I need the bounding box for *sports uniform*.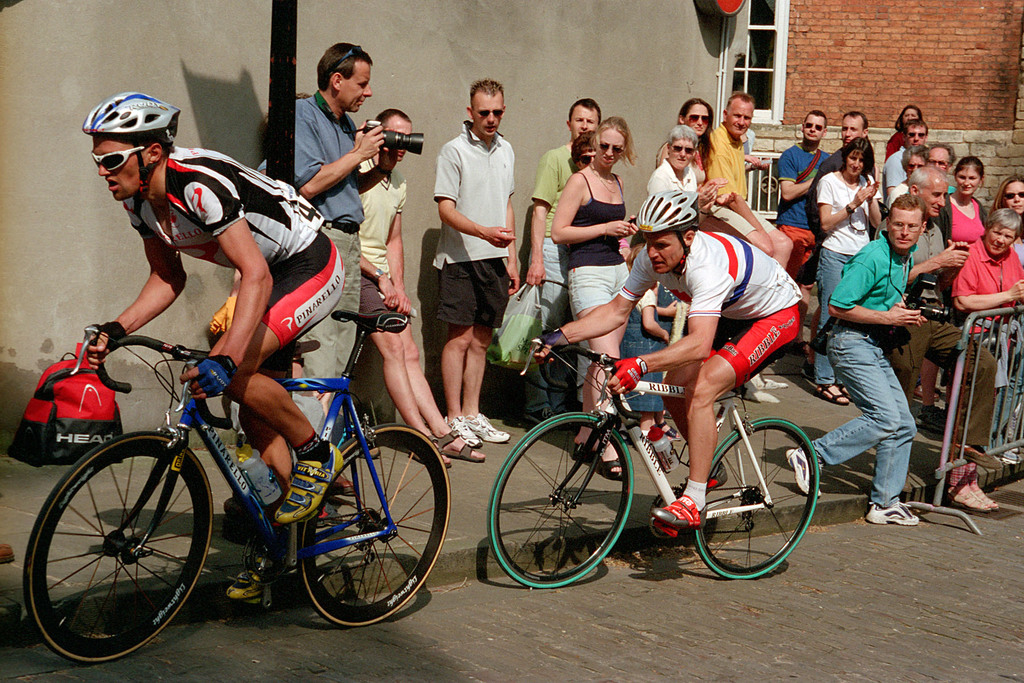
Here it is: 620 218 810 402.
